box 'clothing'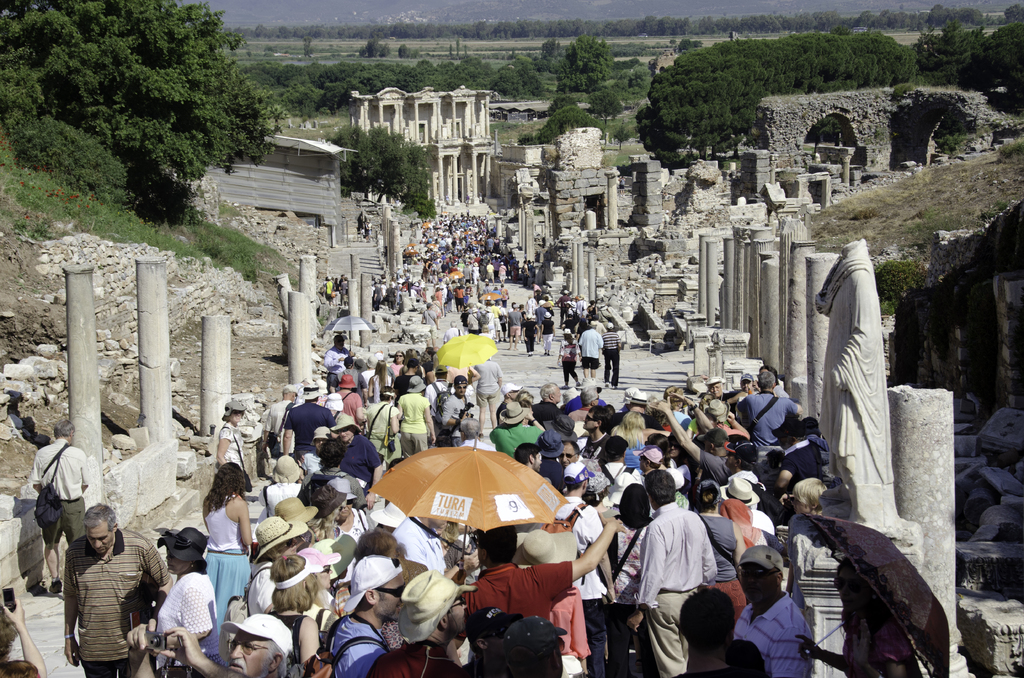
335,366,357,393
